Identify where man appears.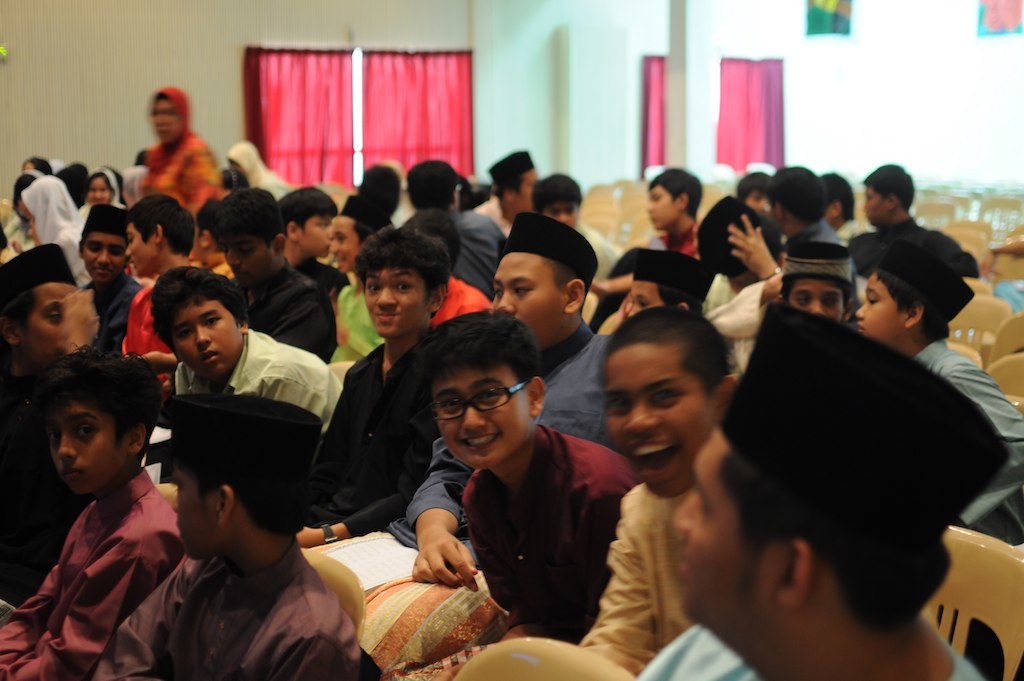
Appears at x1=851 y1=162 x2=982 y2=281.
